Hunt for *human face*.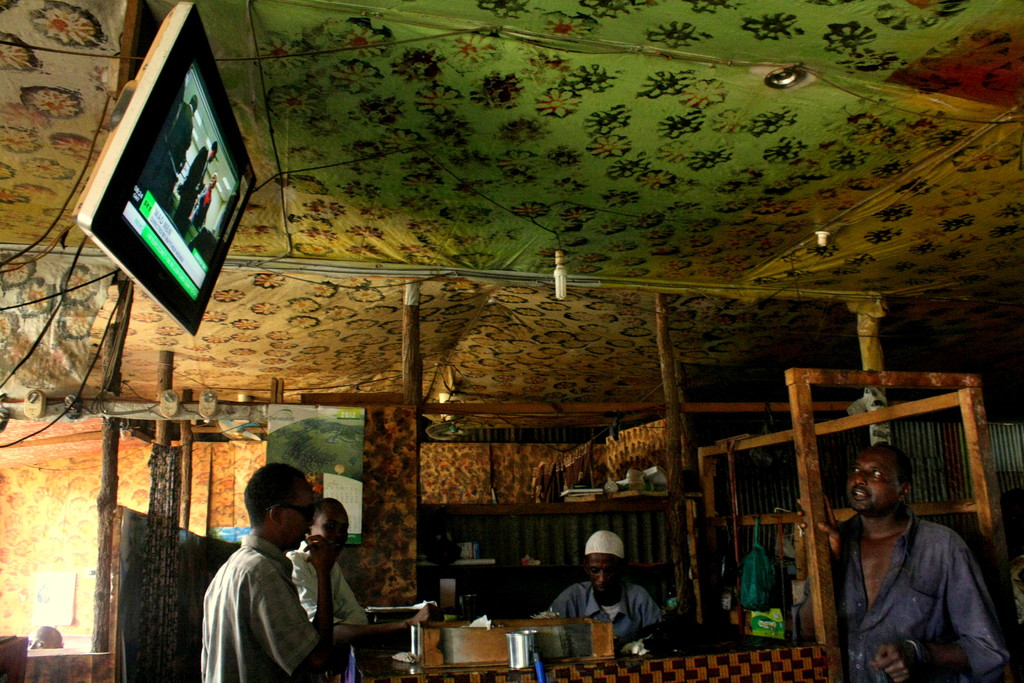
Hunted down at locate(588, 552, 624, 588).
